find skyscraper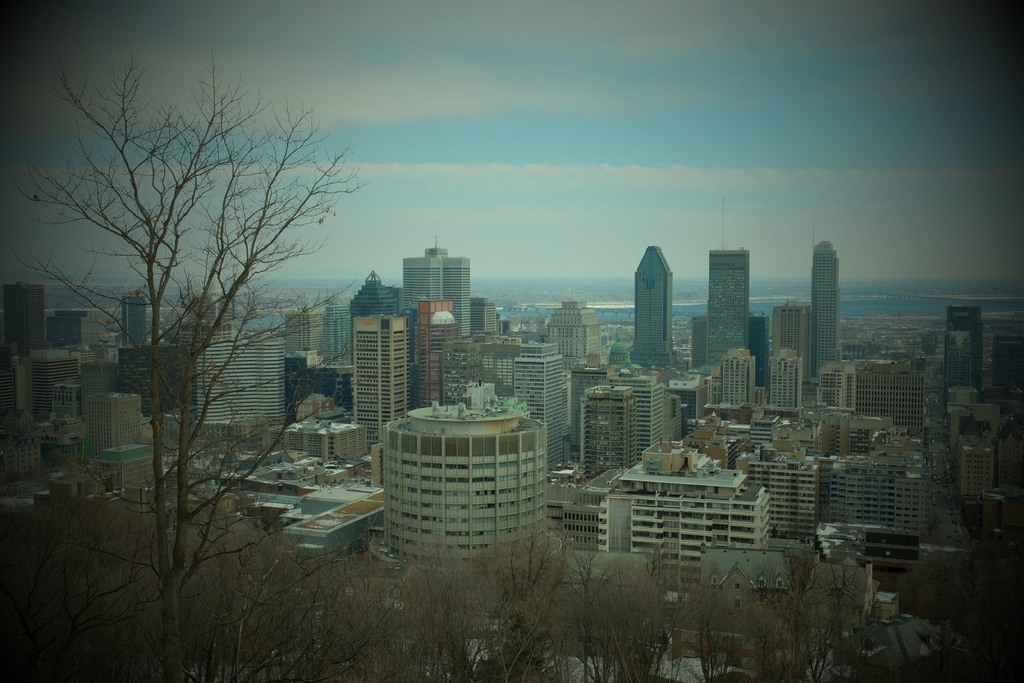
{"left": 284, "top": 308, "right": 321, "bottom": 353}
